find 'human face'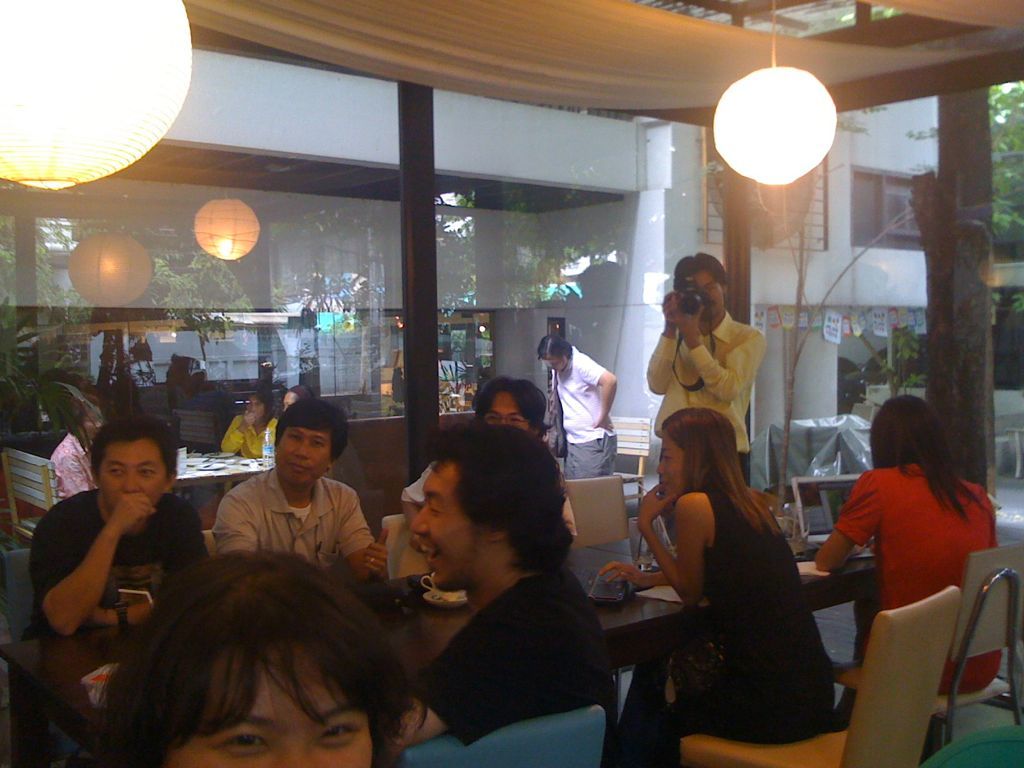
(x1=656, y1=425, x2=687, y2=502)
